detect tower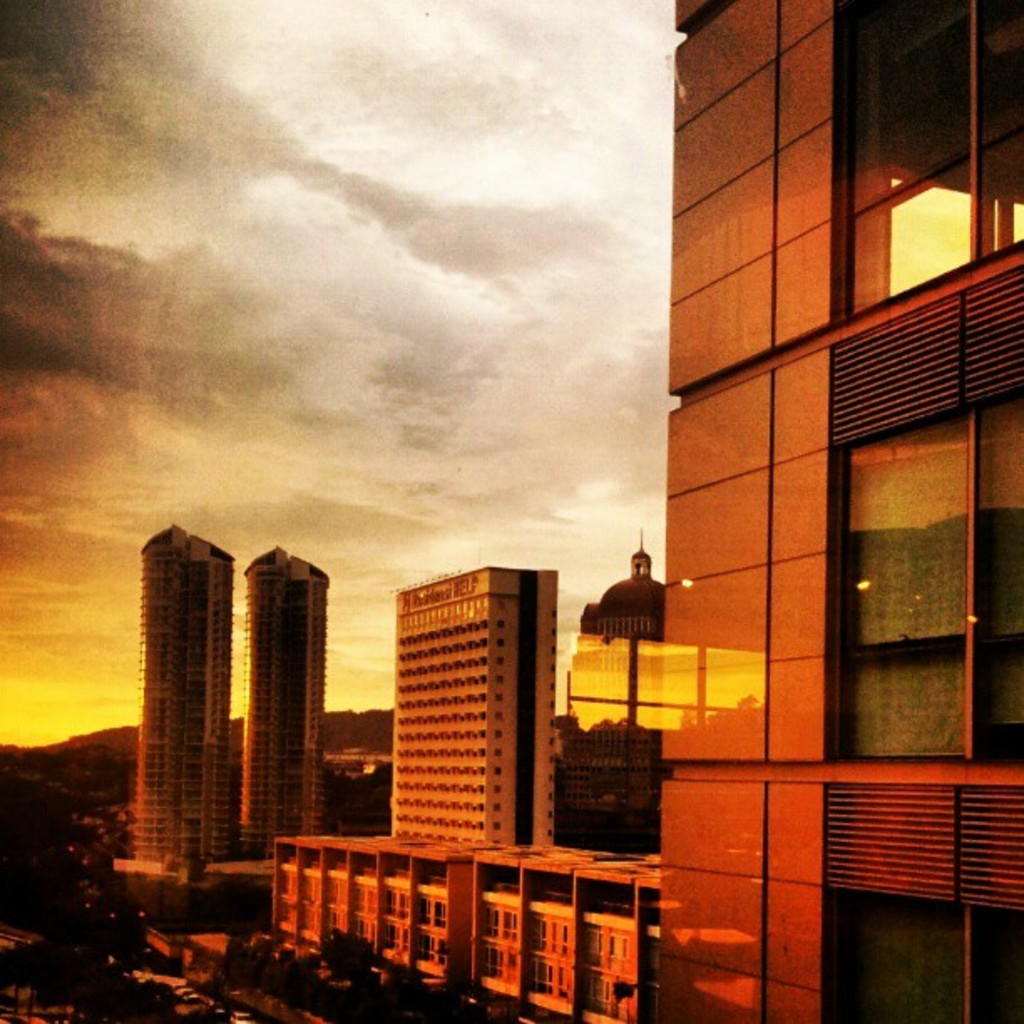
crop(385, 561, 559, 847)
